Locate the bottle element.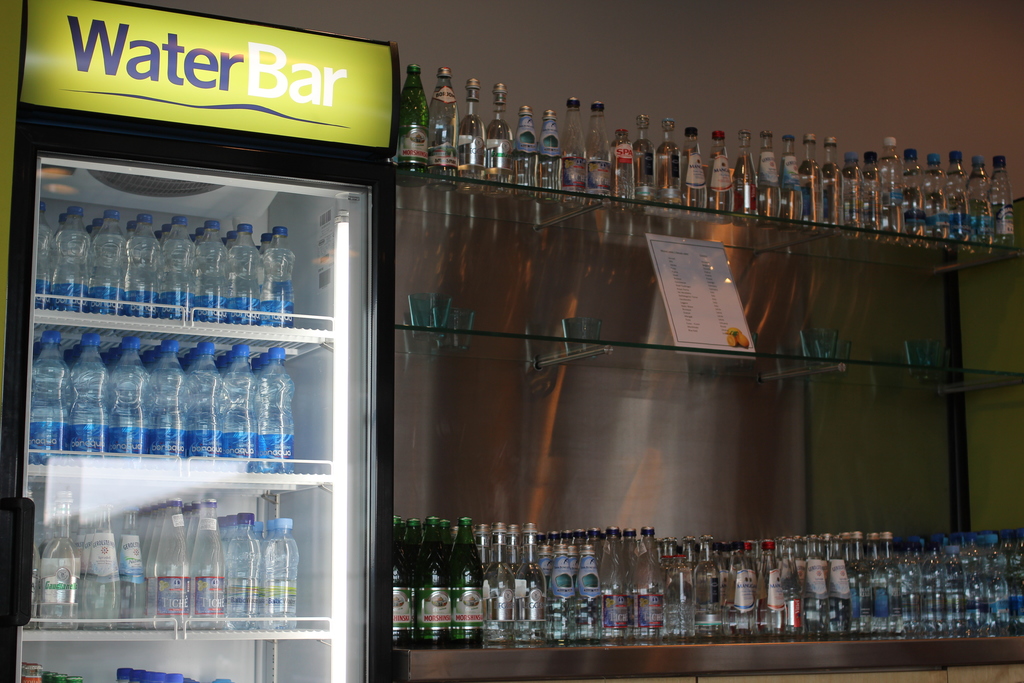
Element bbox: {"x1": 709, "y1": 133, "x2": 734, "y2": 225}.
